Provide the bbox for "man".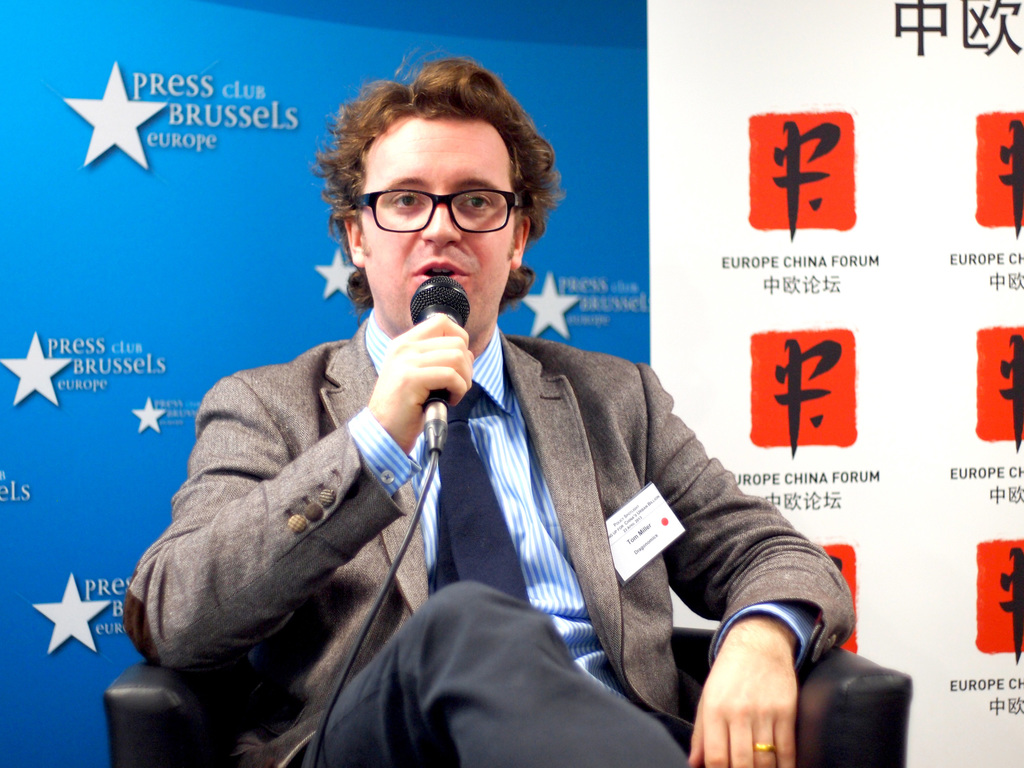
[left=137, top=106, right=844, bottom=760].
